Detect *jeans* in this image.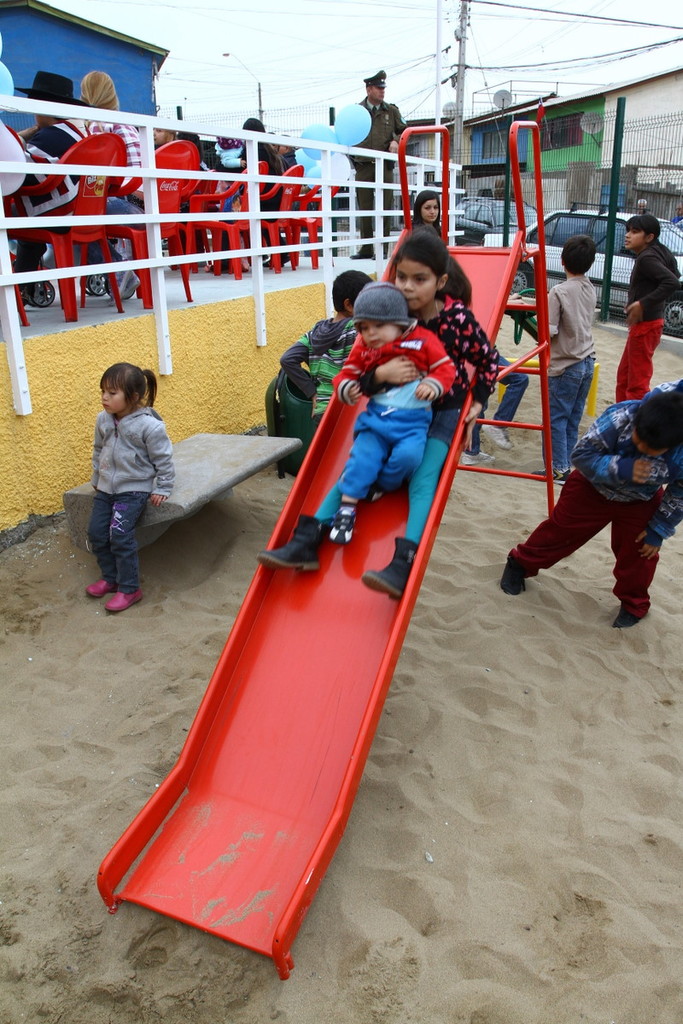
Detection: BBox(505, 472, 653, 609).
